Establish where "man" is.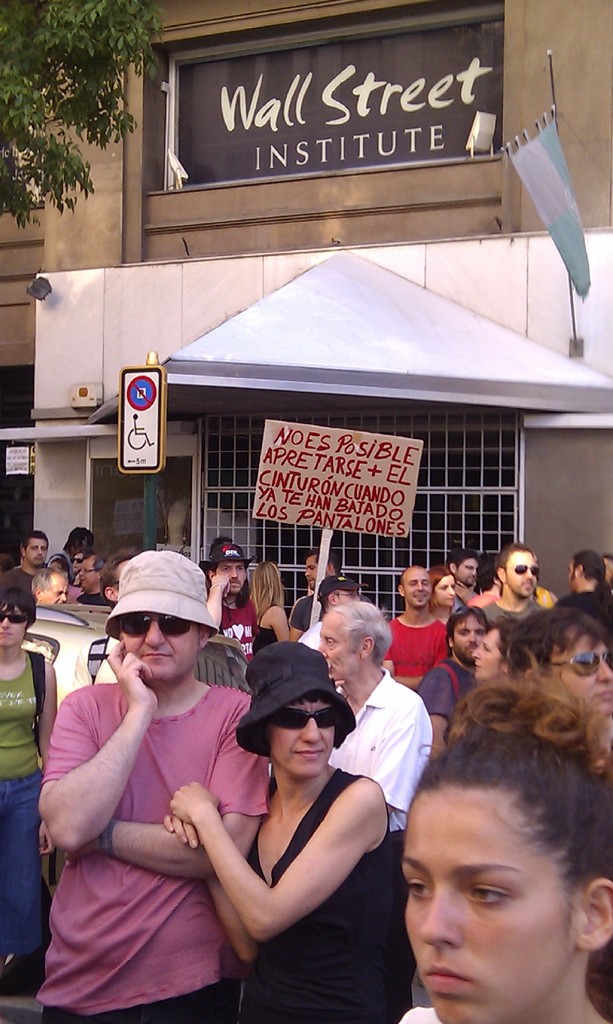
Established at {"x1": 417, "y1": 605, "x2": 485, "y2": 757}.
